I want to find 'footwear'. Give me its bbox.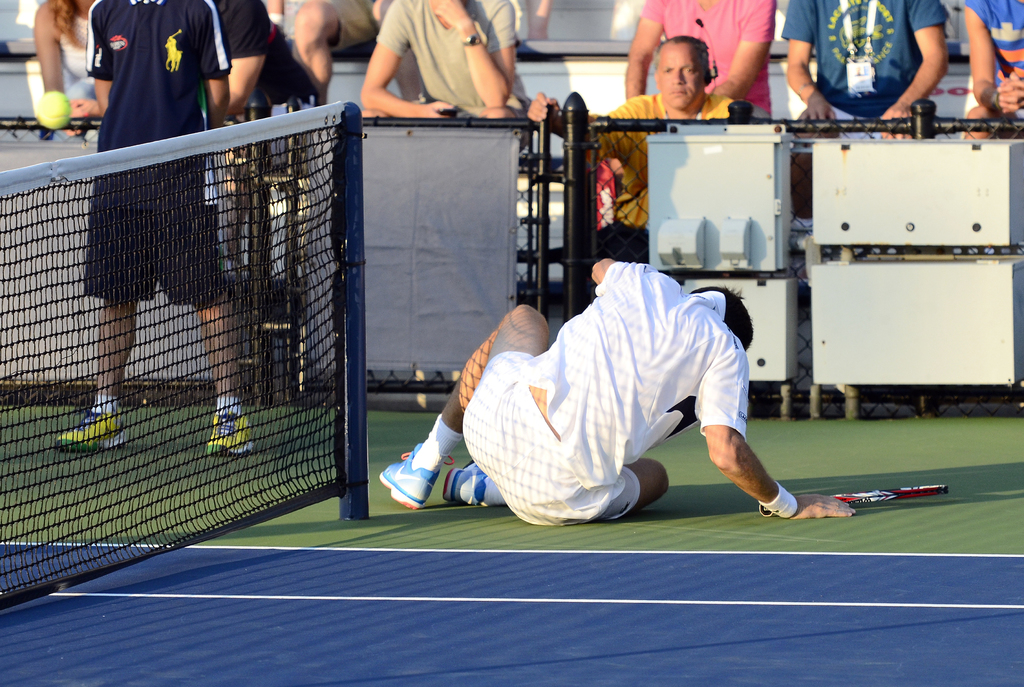
x1=205, y1=414, x2=260, y2=462.
